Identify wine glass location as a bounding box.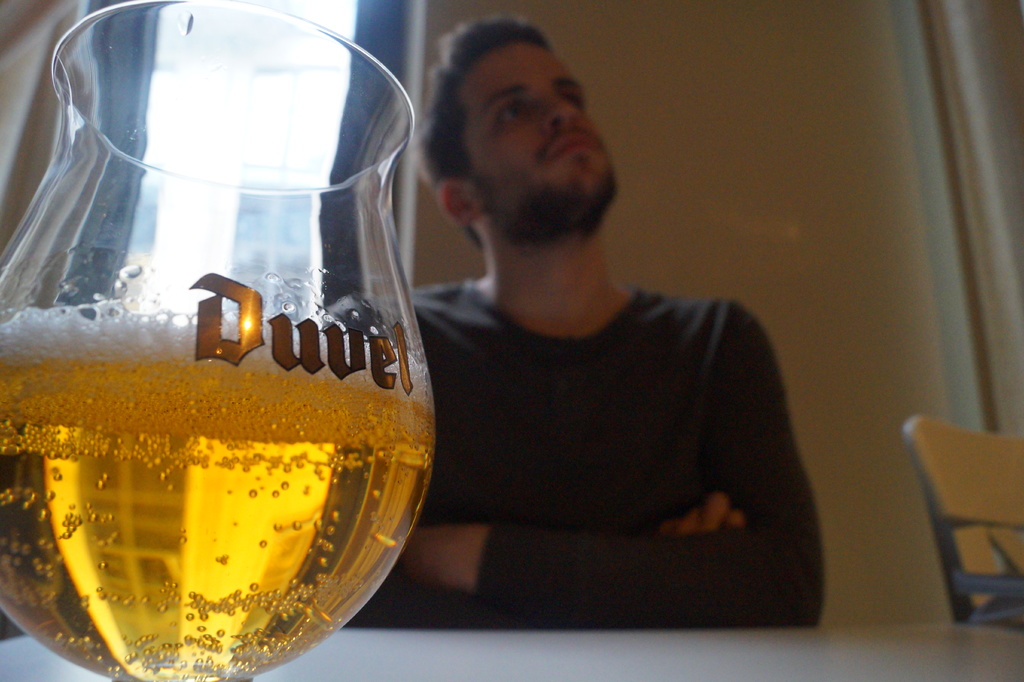
bbox(0, 0, 436, 681).
